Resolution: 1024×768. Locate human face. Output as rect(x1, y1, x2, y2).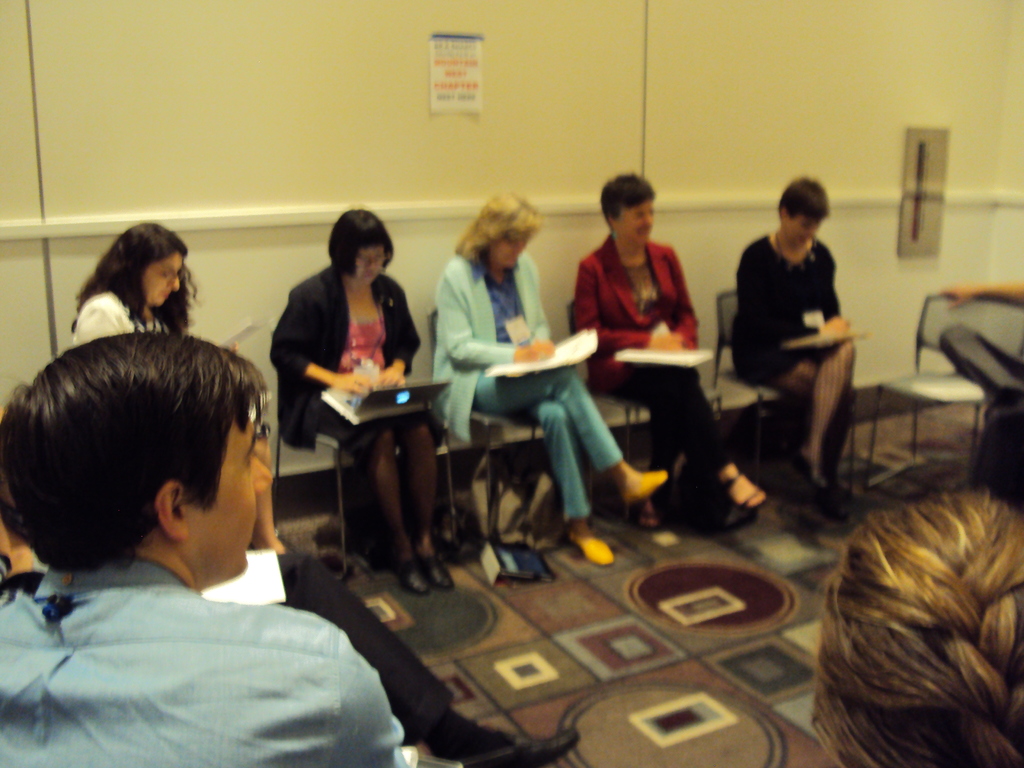
rect(785, 217, 815, 243).
